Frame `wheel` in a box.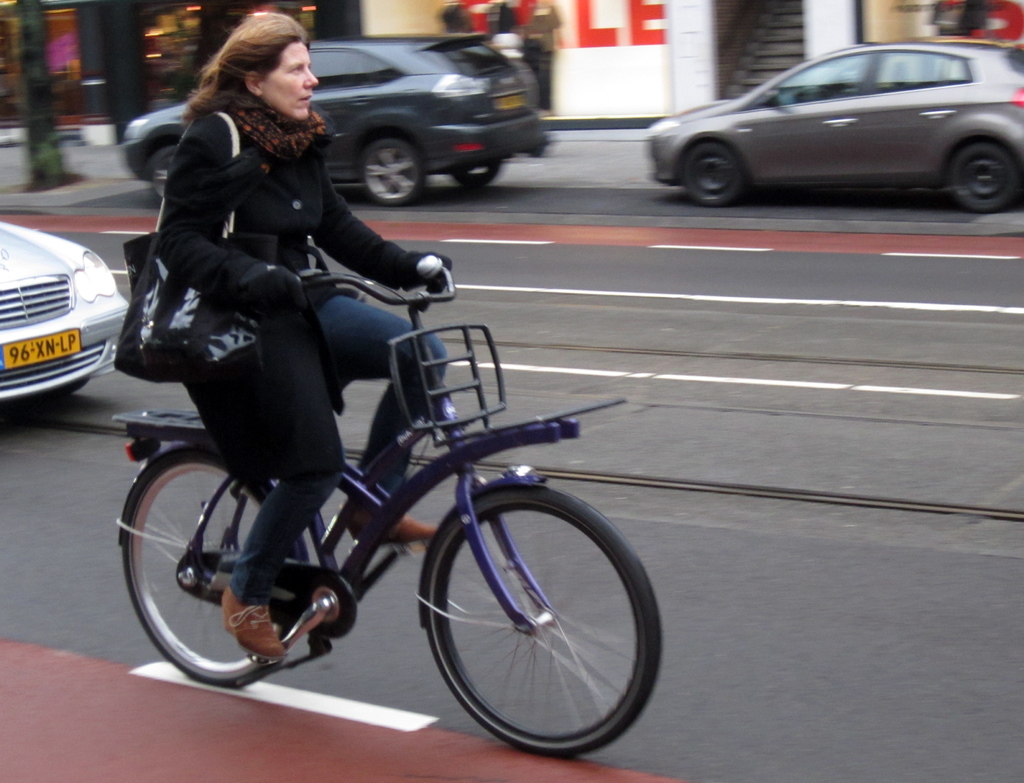
(left=684, top=144, right=741, bottom=208).
